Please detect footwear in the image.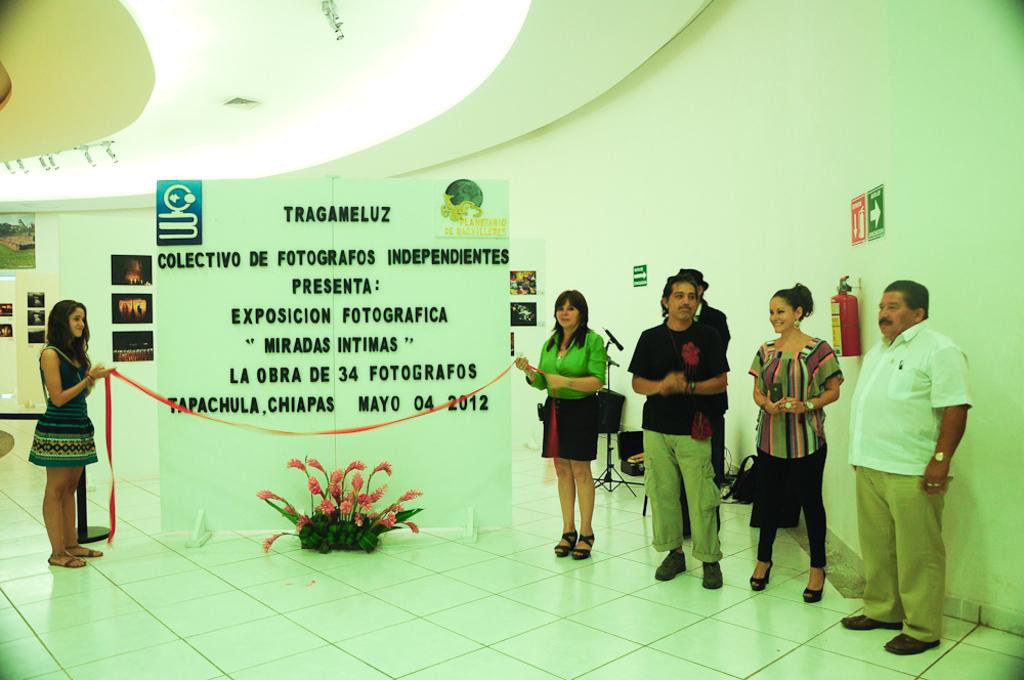
{"left": 701, "top": 563, "right": 730, "bottom": 588}.
